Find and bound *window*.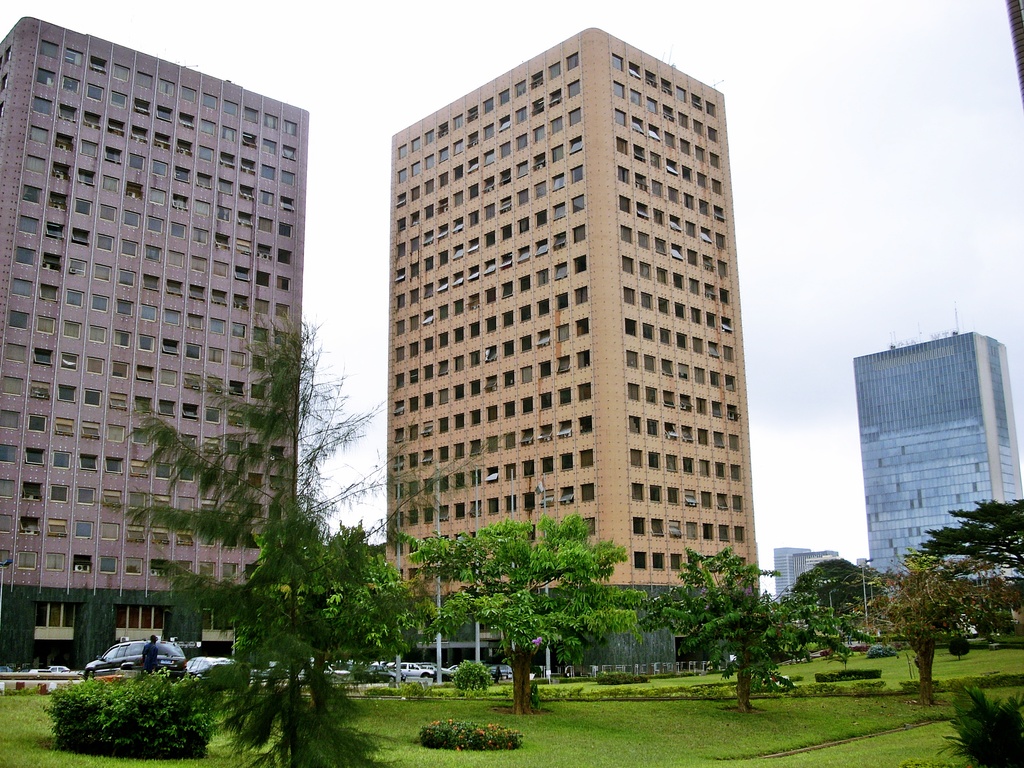
Bound: <bbox>505, 433, 513, 451</bbox>.
